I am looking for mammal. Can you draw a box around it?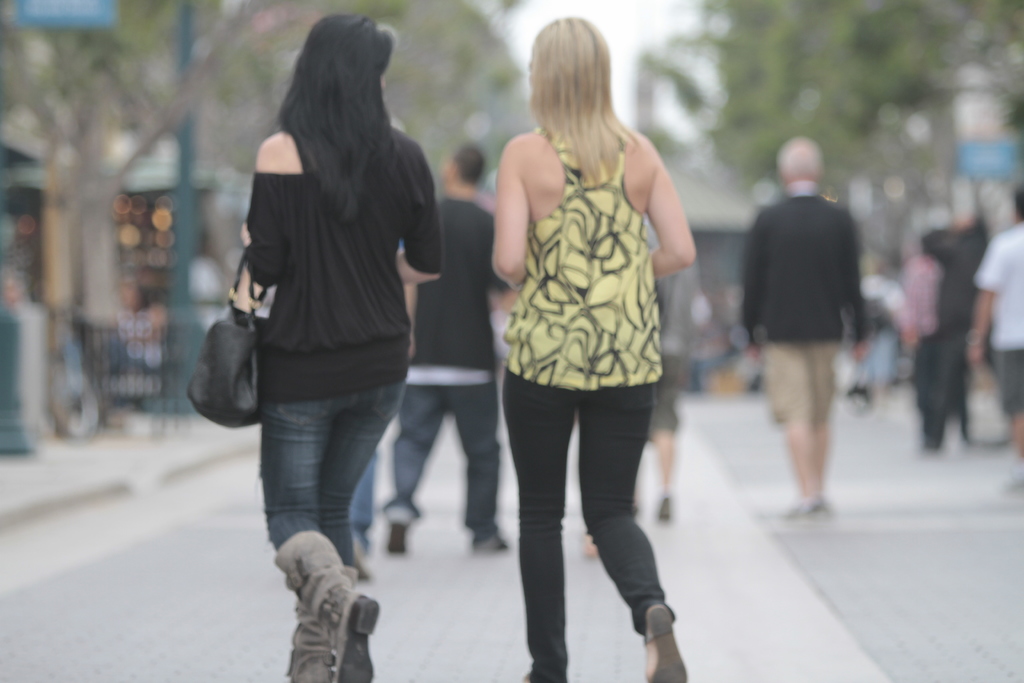
Sure, the bounding box is pyautogui.locateOnScreen(741, 135, 863, 511).
